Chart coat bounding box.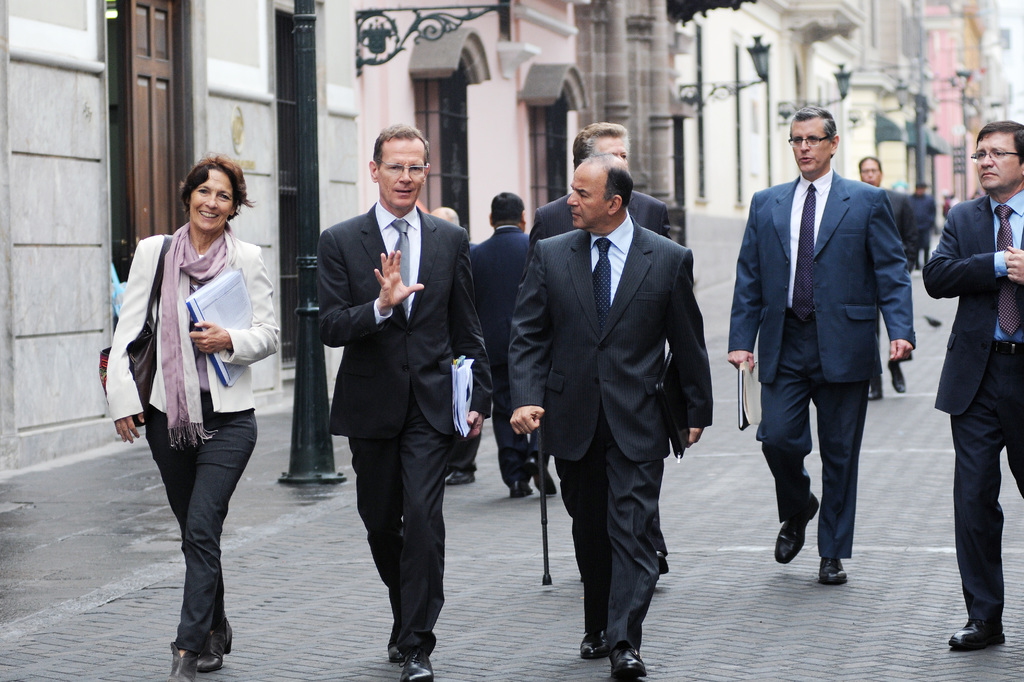
Charted: bbox=[319, 195, 481, 450].
